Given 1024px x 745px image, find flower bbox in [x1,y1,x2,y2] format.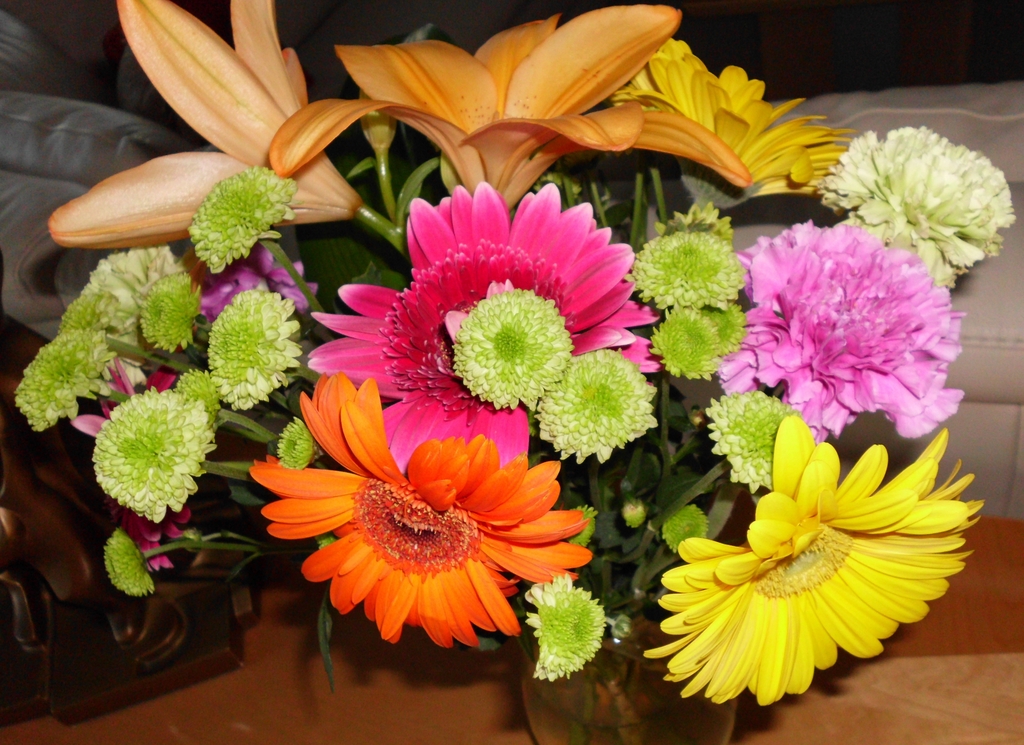
[303,182,666,474].
